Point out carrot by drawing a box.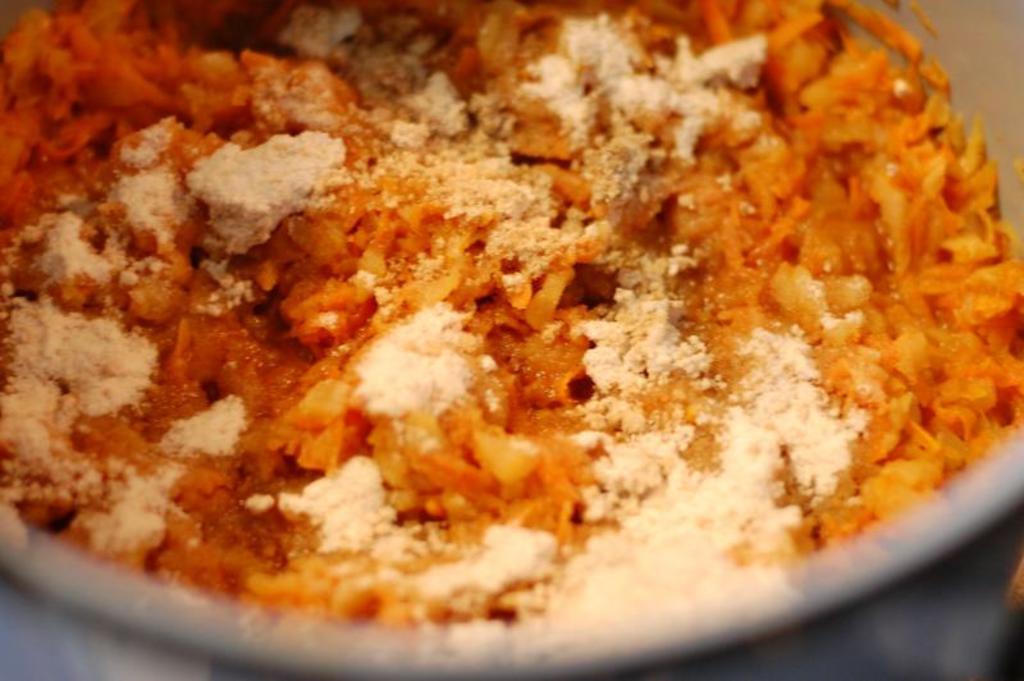
{"left": 0, "top": 0, "right": 1023, "bottom": 618}.
